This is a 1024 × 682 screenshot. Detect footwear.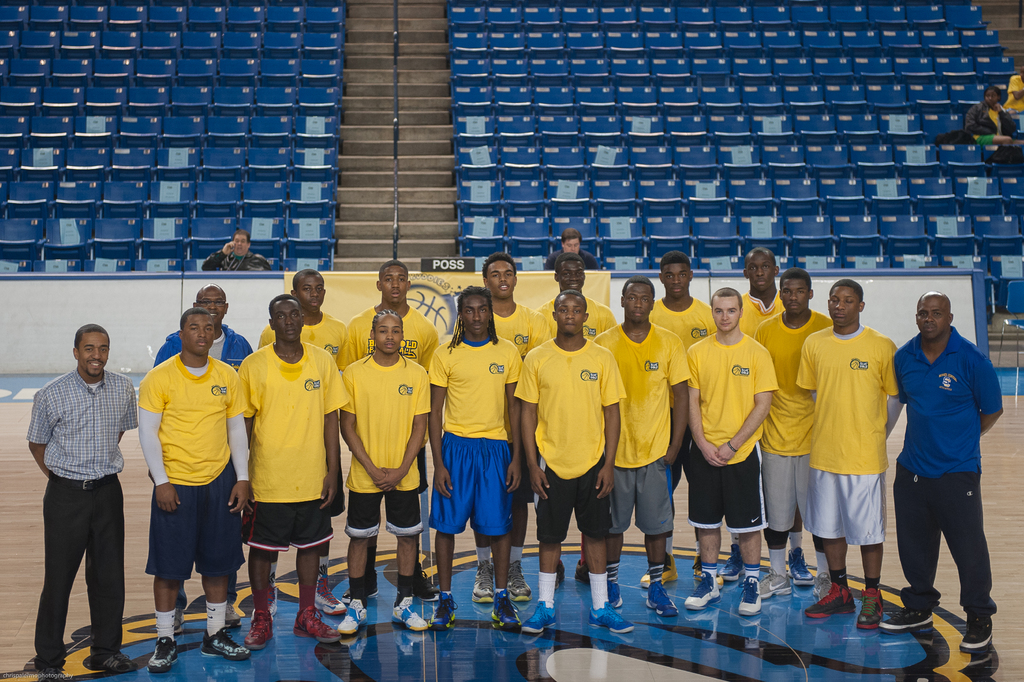
detection(333, 598, 367, 635).
